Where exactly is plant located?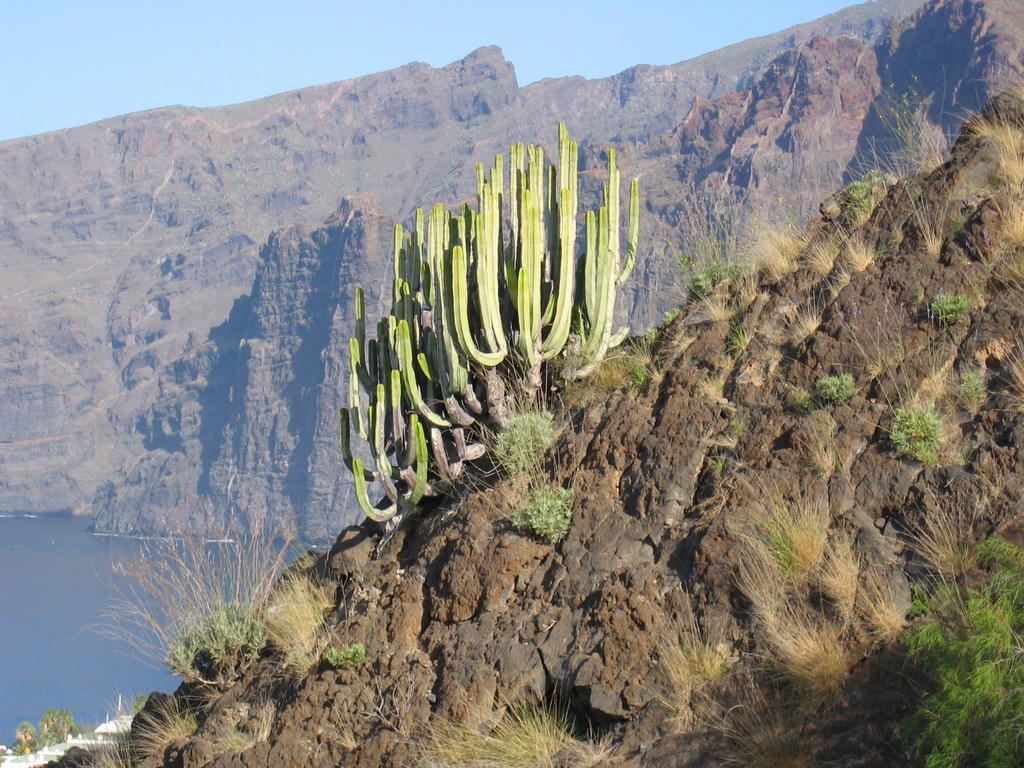
Its bounding box is 645:216:701:327.
